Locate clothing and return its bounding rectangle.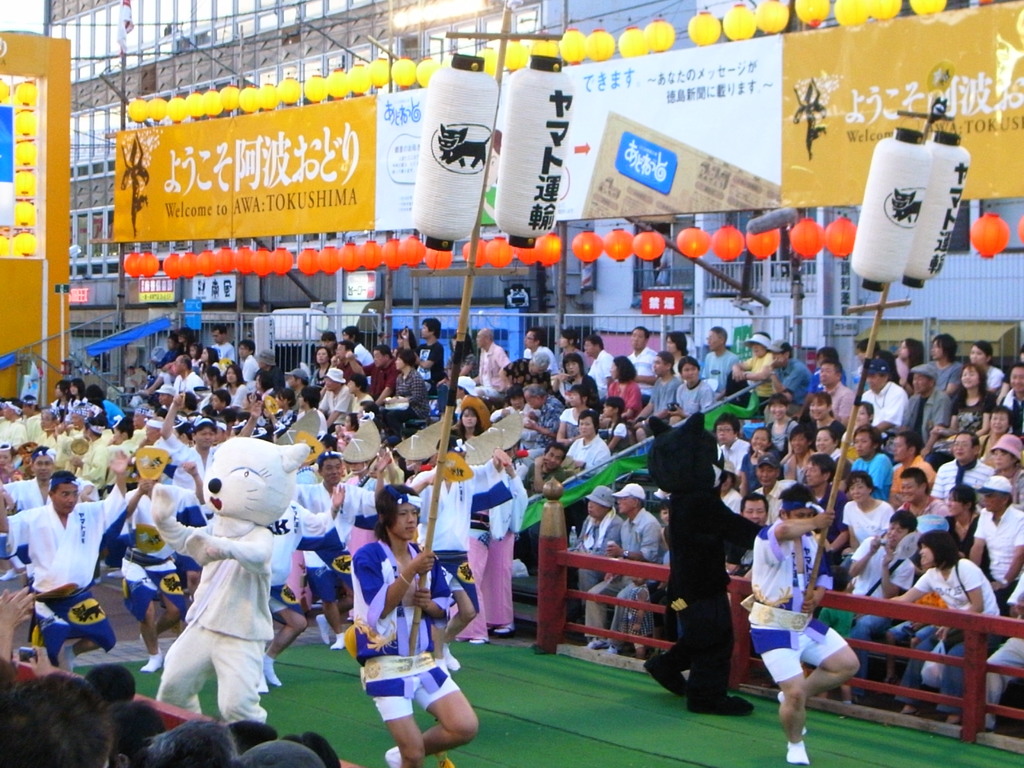
837 503 895 541.
